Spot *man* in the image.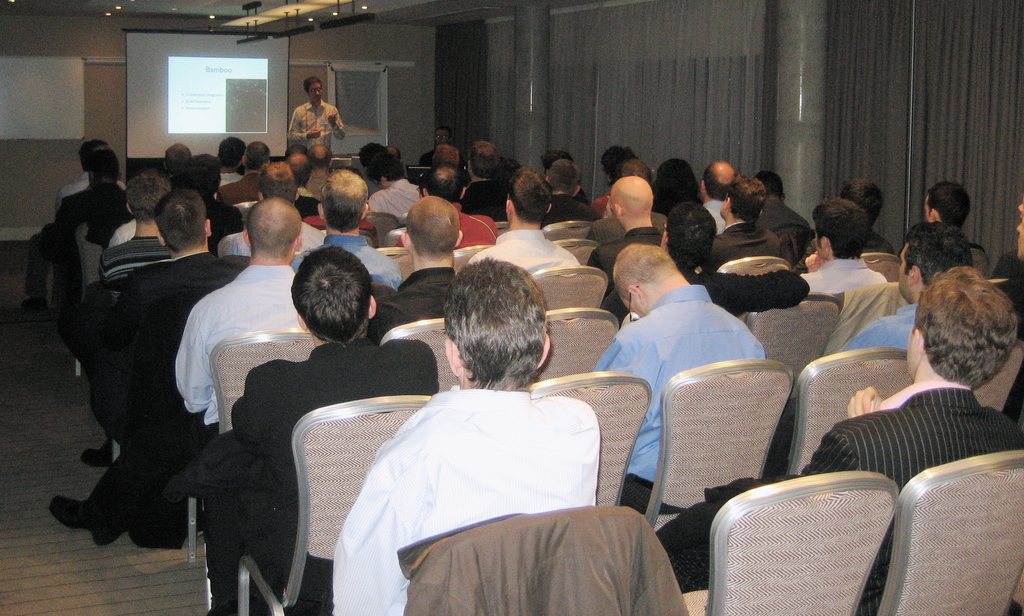
*man* found at 601 202 810 324.
